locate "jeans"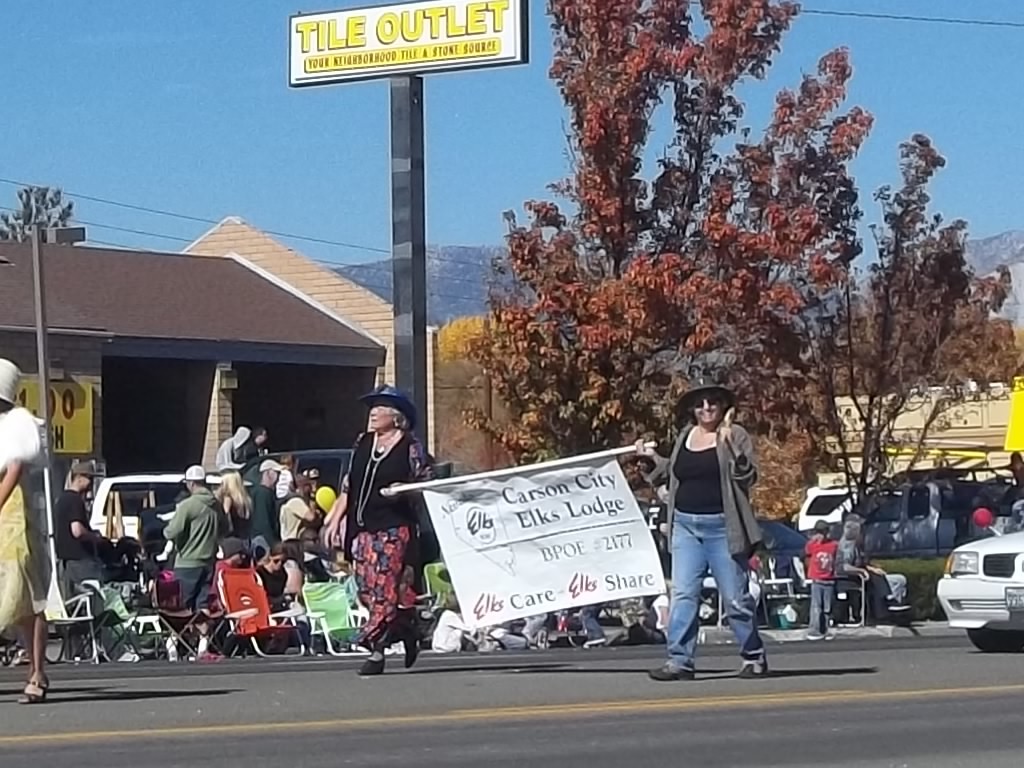
{"left": 668, "top": 518, "right": 752, "bottom": 672}
